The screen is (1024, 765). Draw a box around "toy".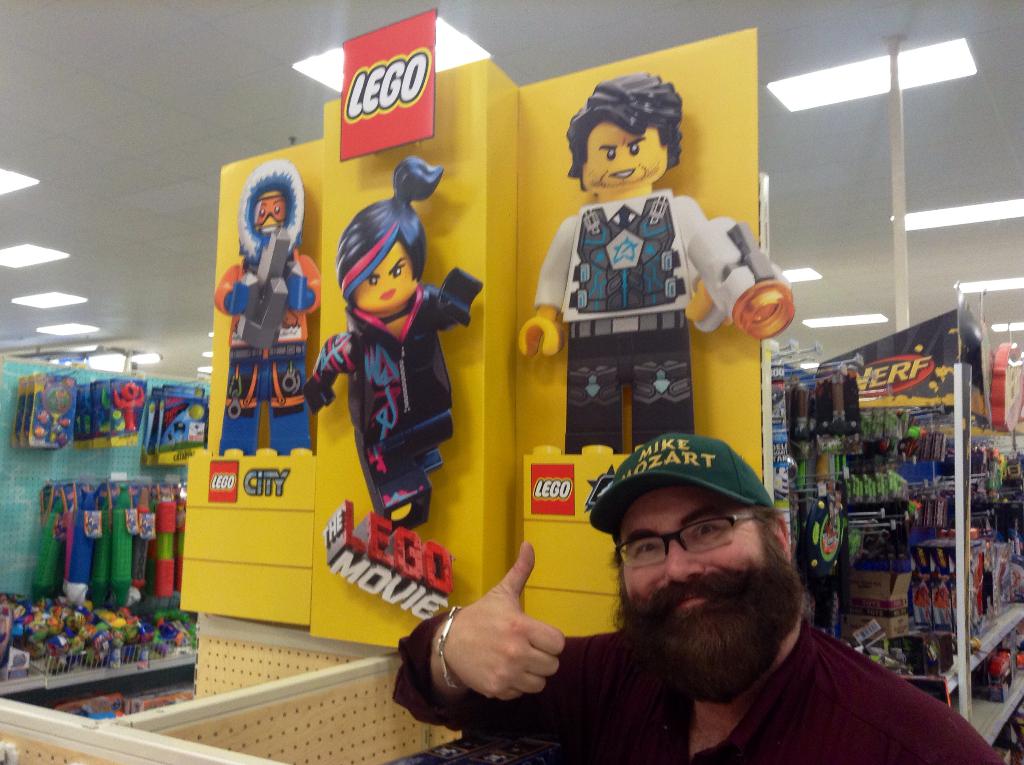
crop(185, 139, 335, 470).
